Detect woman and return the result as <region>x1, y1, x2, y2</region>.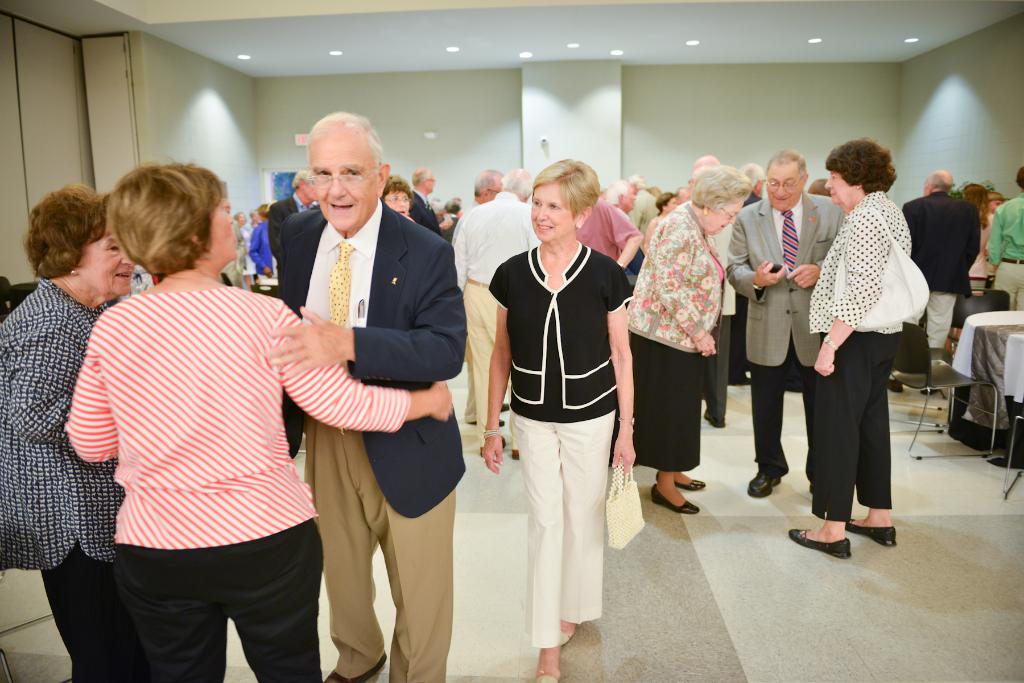
<region>67, 160, 454, 682</region>.
